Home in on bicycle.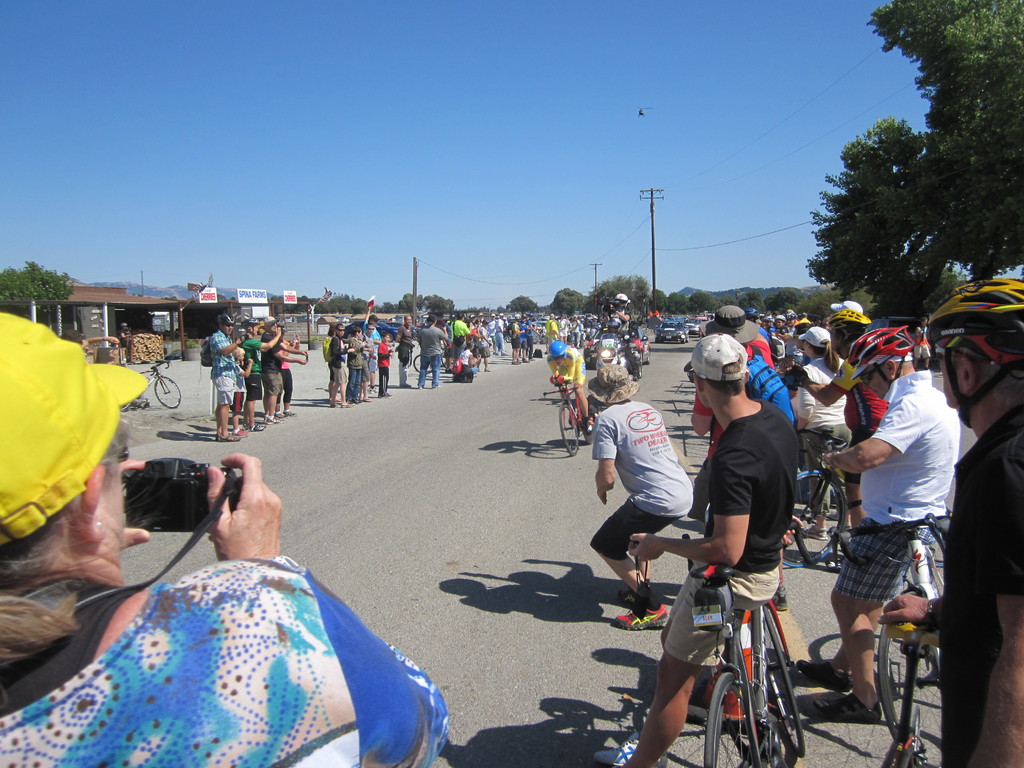
Homed in at (left=783, top=426, right=890, bottom=559).
